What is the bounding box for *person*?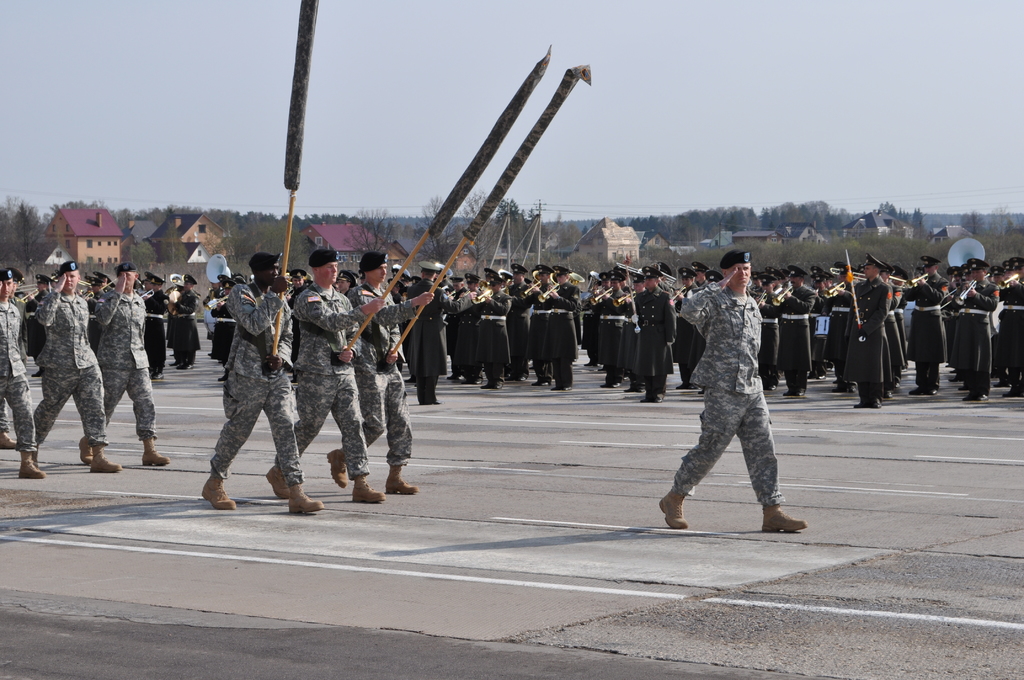
[0, 259, 56, 483].
